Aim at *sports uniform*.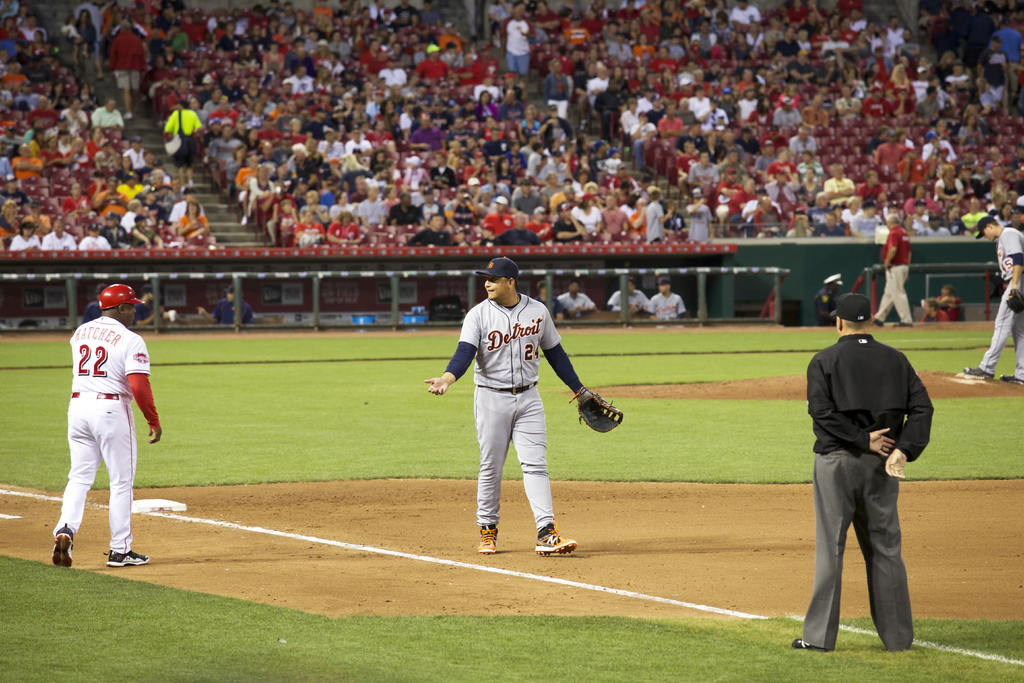
Aimed at bbox(135, 285, 156, 325).
